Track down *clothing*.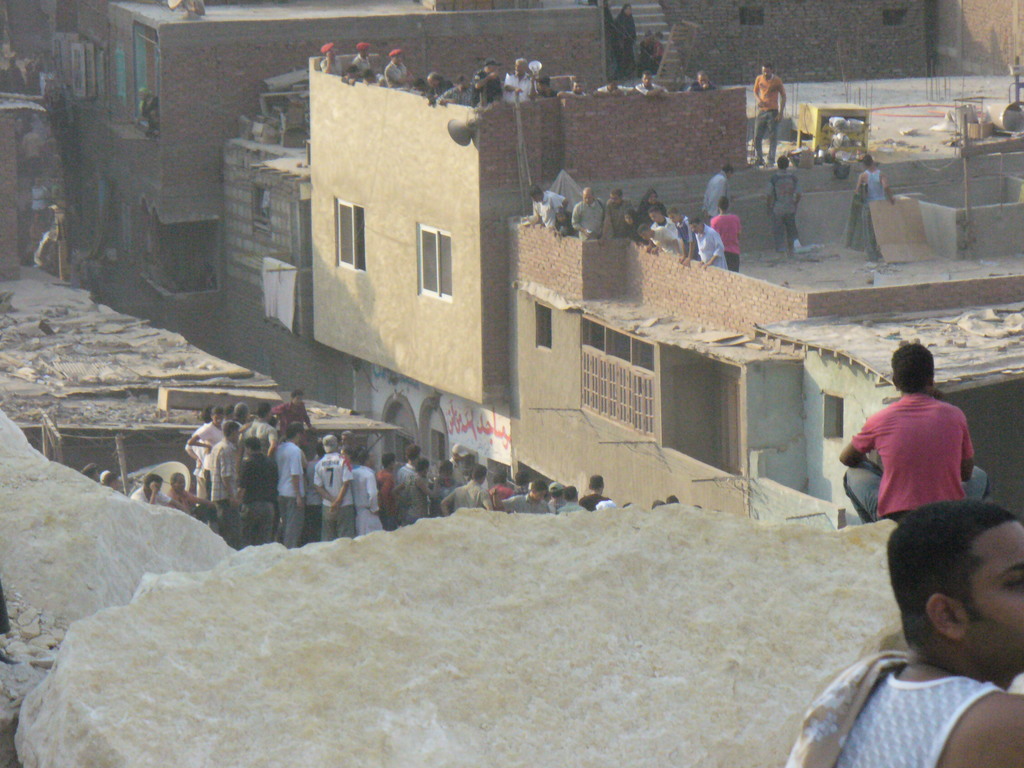
Tracked to [x1=196, y1=418, x2=223, y2=447].
